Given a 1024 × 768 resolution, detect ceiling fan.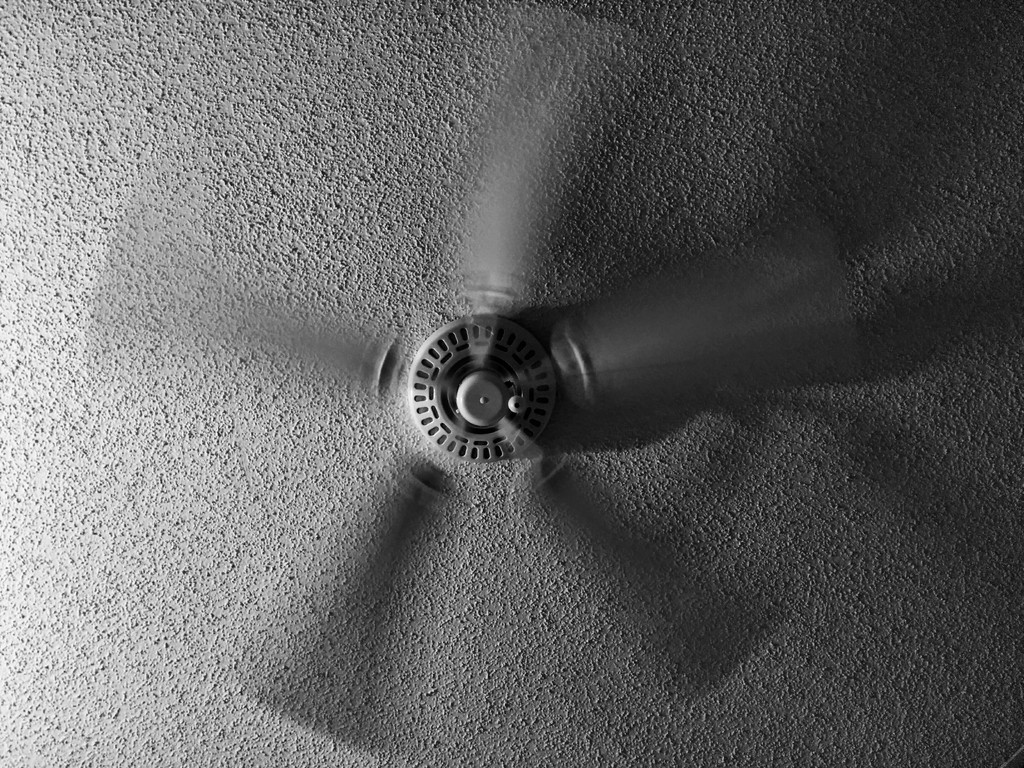
86, 5, 861, 759.
